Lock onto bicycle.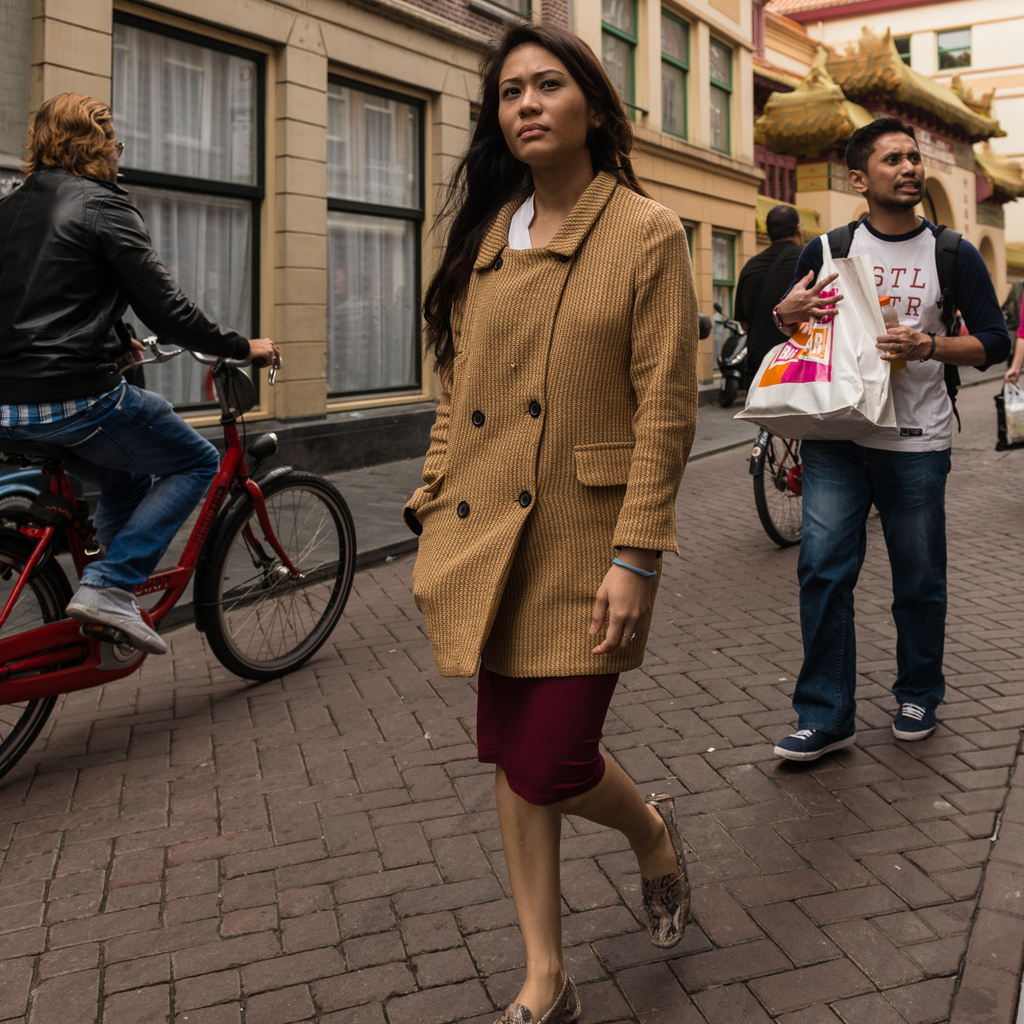
Locked: [749, 415, 812, 548].
